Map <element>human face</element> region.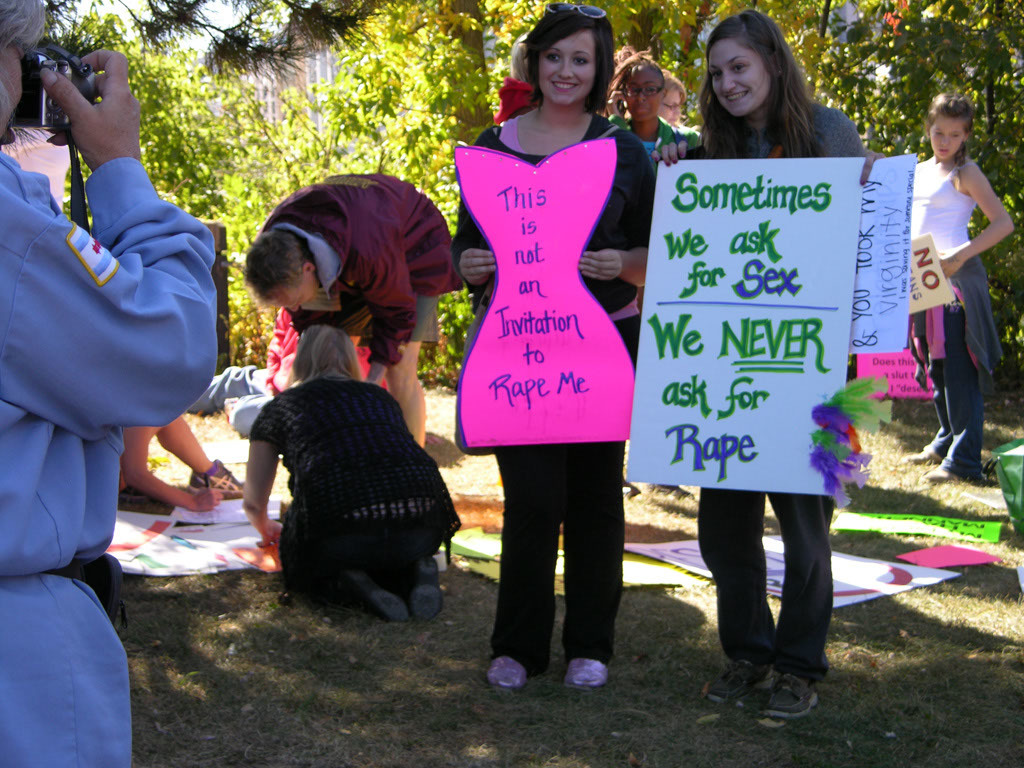
Mapped to locate(707, 38, 773, 115).
